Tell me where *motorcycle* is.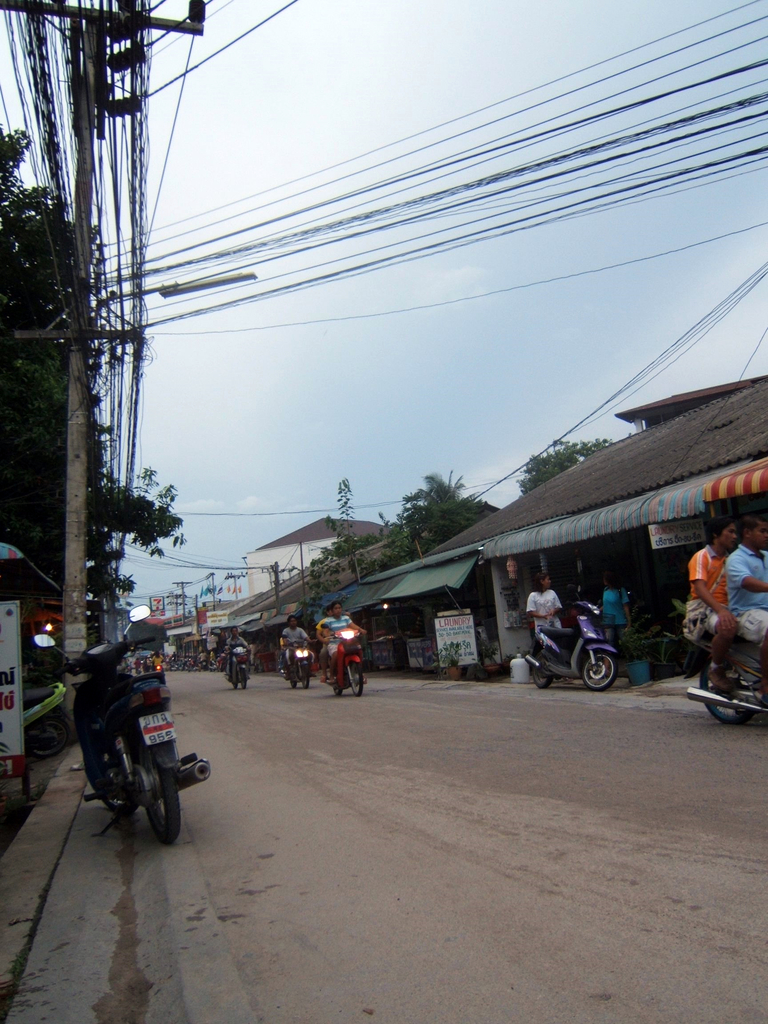
*motorcycle* is at <box>42,637,191,843</box>.
